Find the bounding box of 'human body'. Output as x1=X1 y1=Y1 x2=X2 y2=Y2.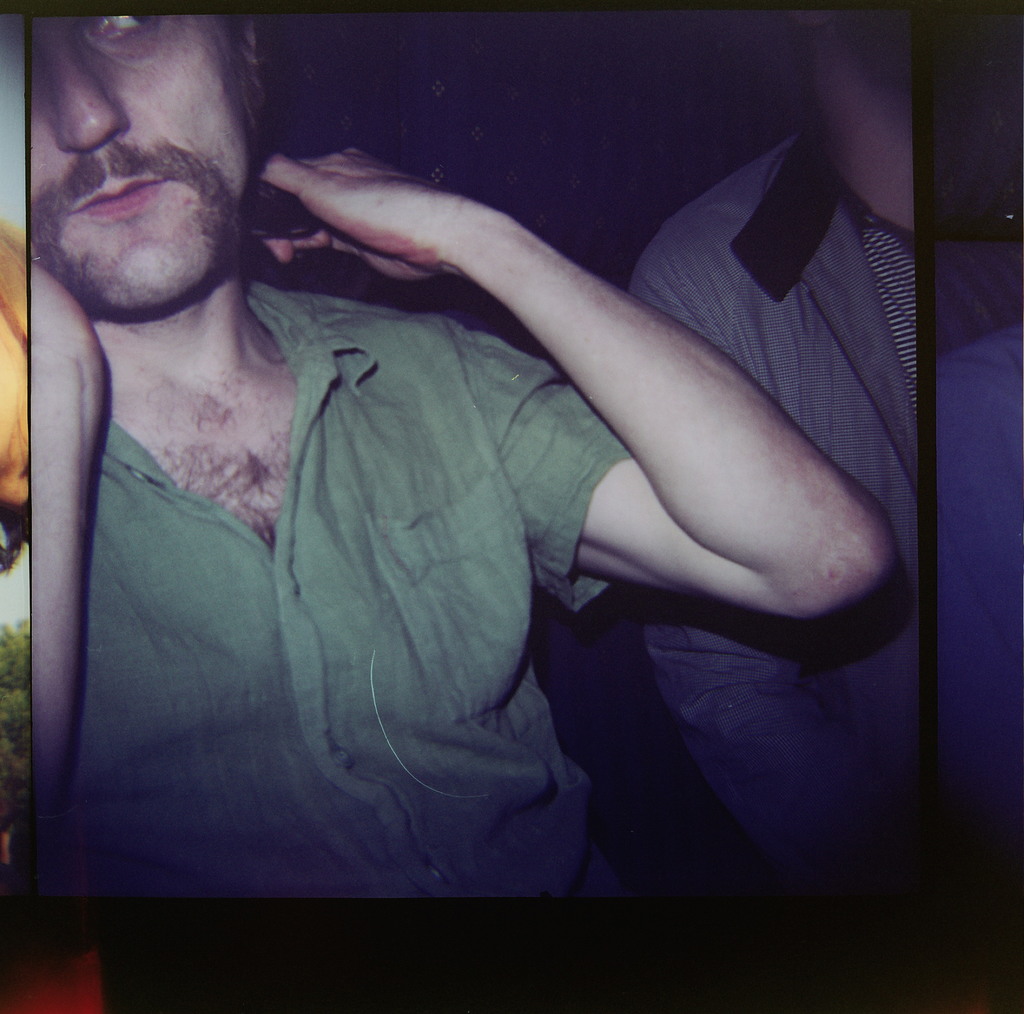
x1=631 y1=129 x2=965 y2=999.
